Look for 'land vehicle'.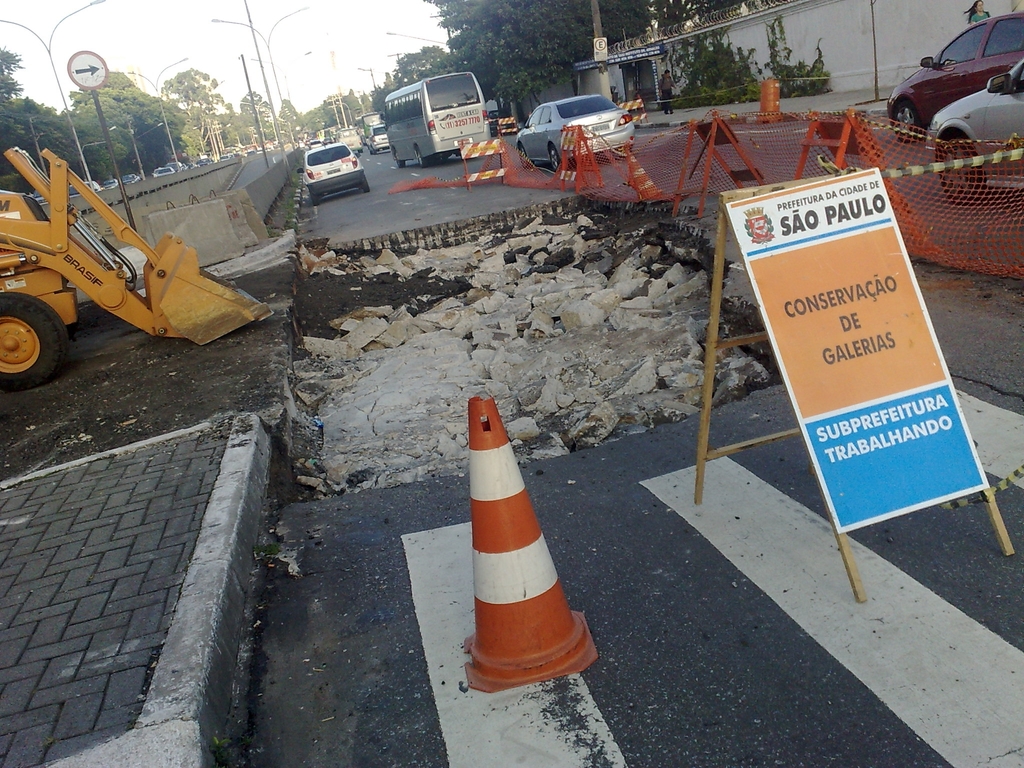
Found: bbox=(165, 161, 185, 173).
